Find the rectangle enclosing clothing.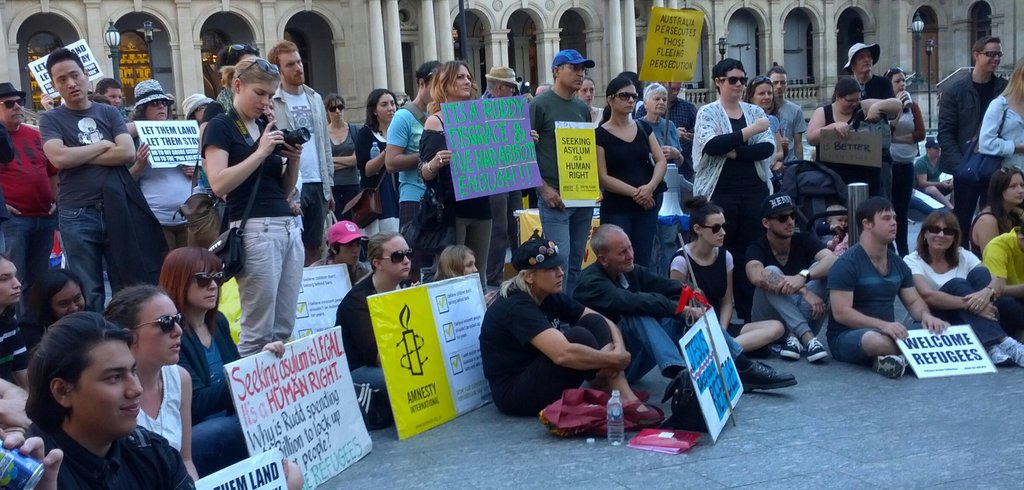
Rect(692, 96, 774, 318).
